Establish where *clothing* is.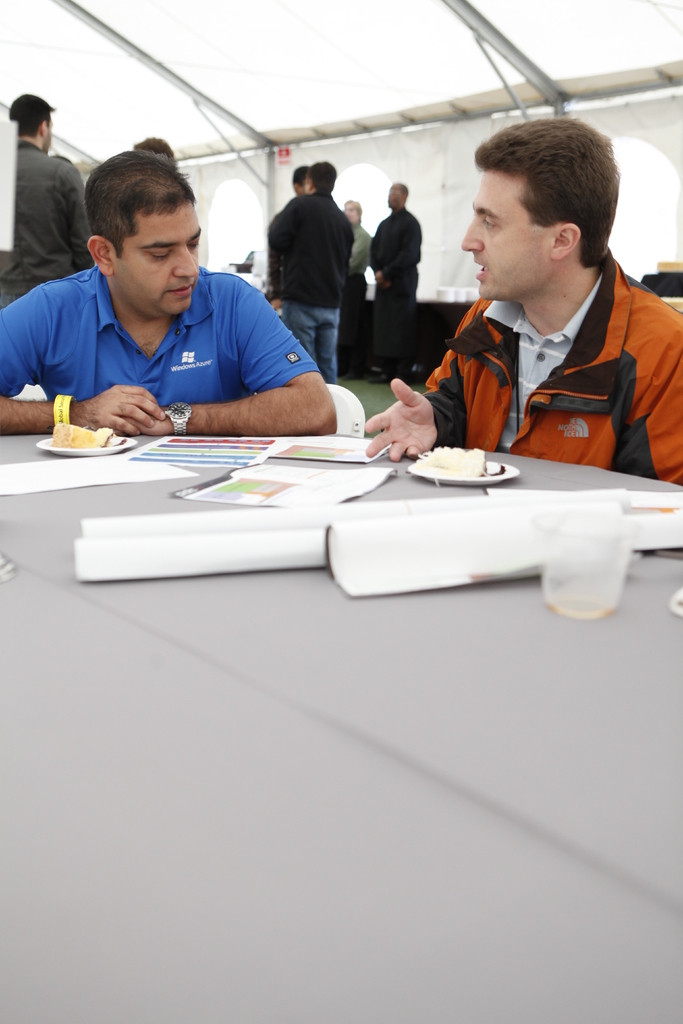
Established at (338, 219, 373, 380).
